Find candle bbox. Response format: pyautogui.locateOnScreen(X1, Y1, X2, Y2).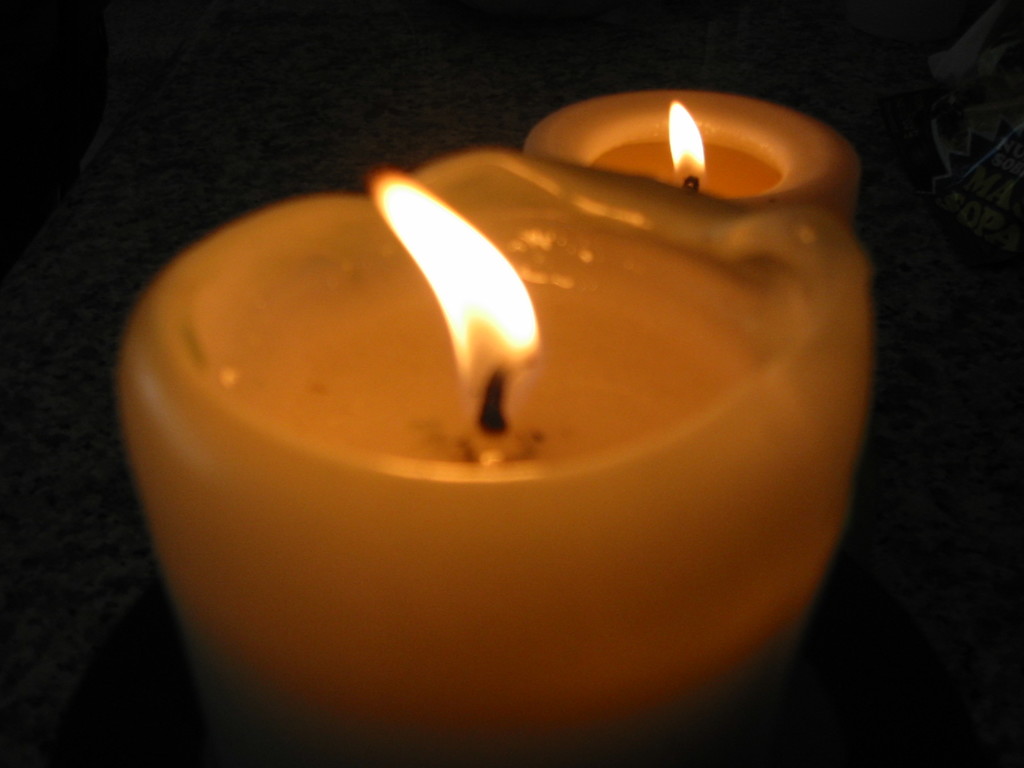
pyautogui.locateOnScreen(117, 140, 879, 767).
